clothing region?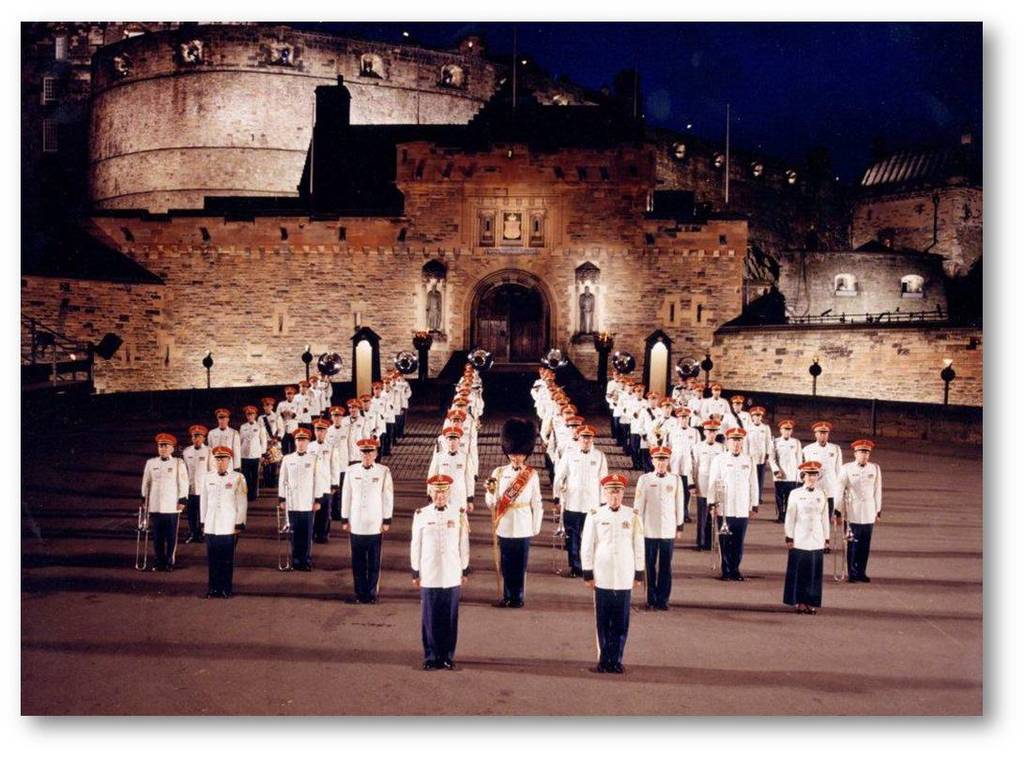
{"left": 689, "top": 442, "right": 729, "bottom": 524}
